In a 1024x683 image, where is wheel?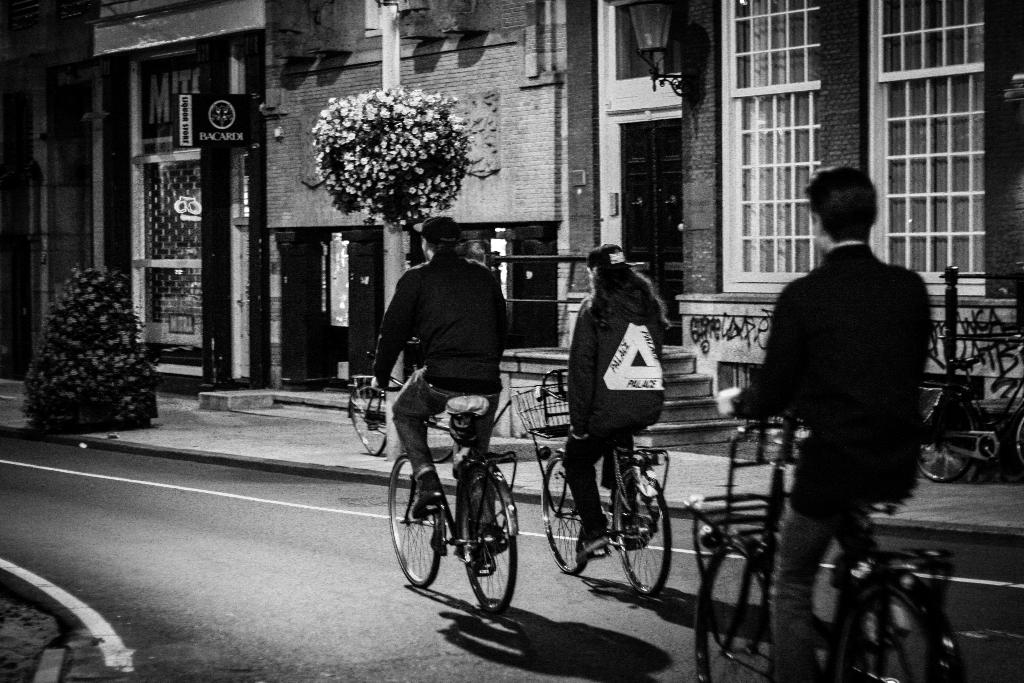
(833, 579, 953, 676).
